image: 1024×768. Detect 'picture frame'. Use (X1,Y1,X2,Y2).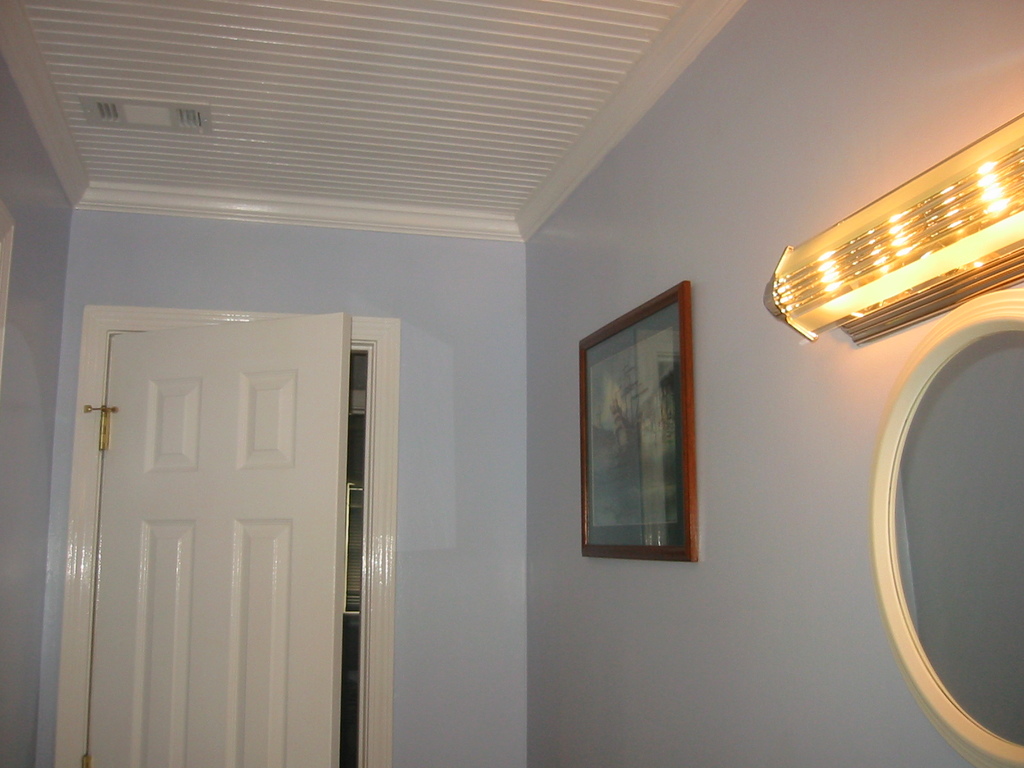
(568,282,698,570).
